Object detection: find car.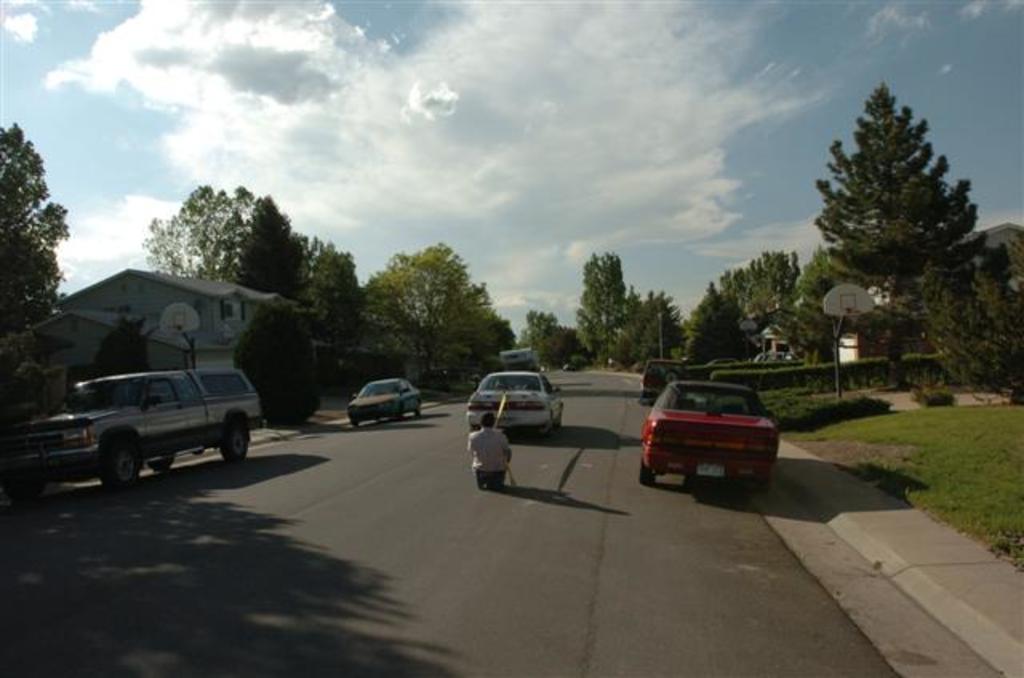
755, 349, 792, 366.
